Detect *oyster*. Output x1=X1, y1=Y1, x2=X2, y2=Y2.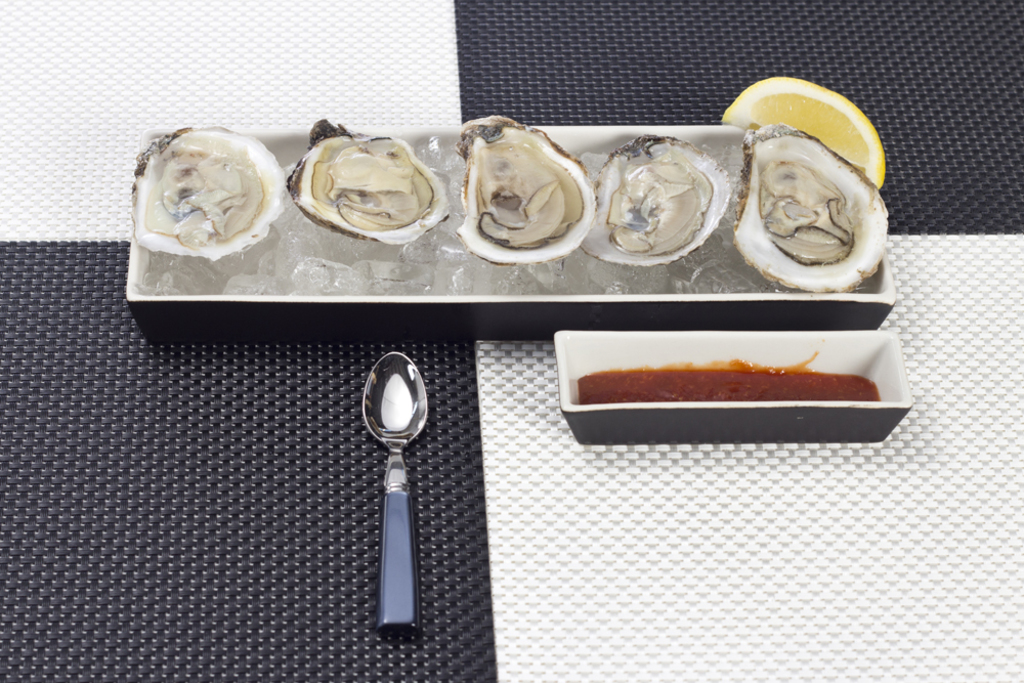
x1=578, y1=132, x2=729, y2=265.
